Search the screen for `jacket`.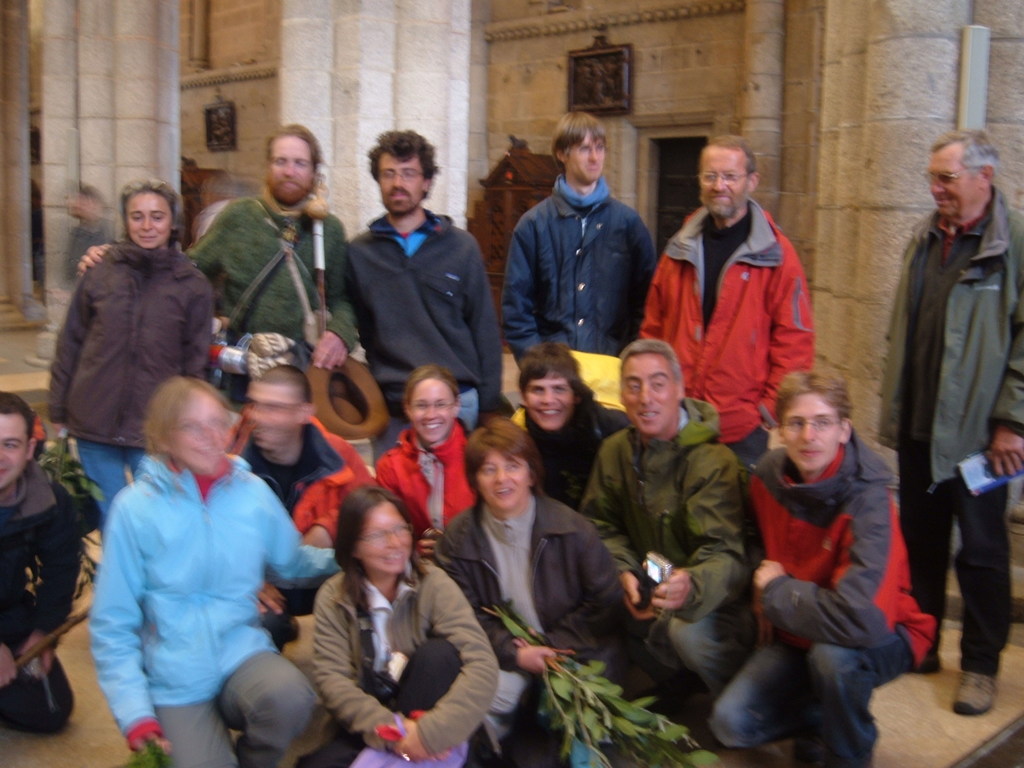
Found at left=429, top=484, right=630, bottom=677.
